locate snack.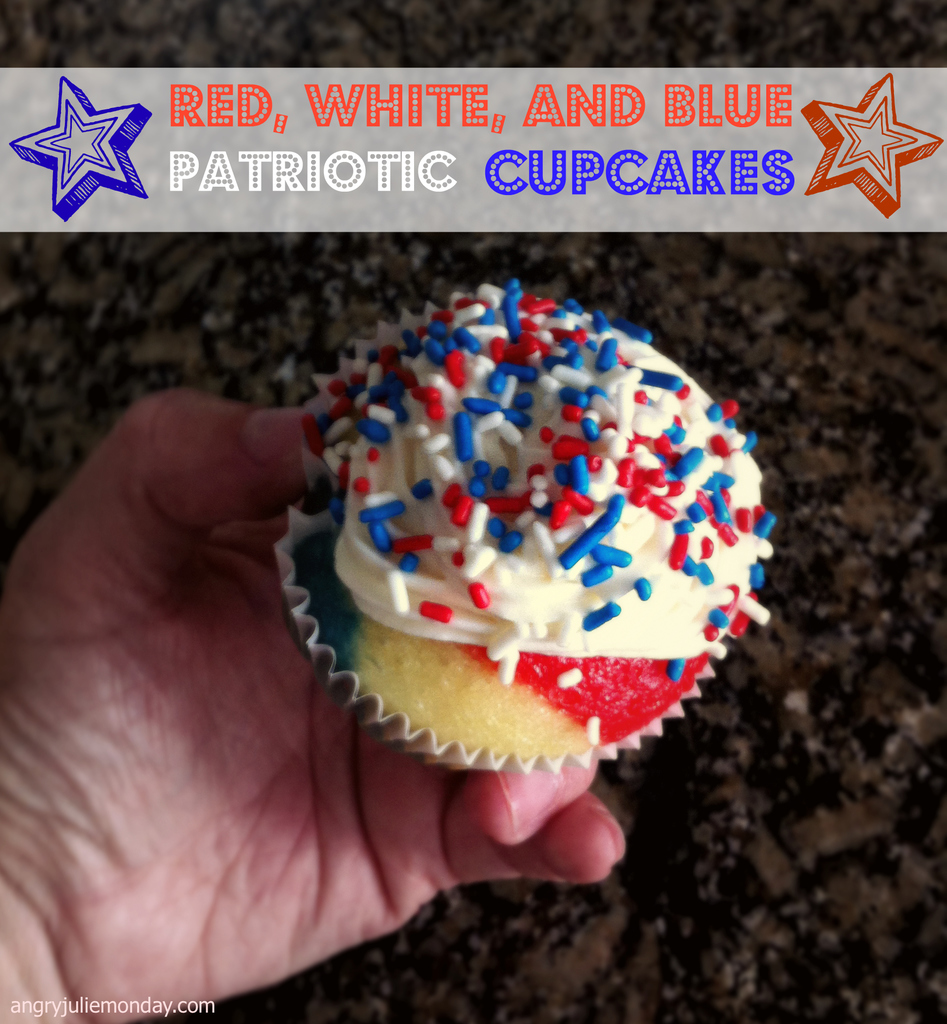
Bounding box: x1=302 y1=268 x2=782 y2=760.
